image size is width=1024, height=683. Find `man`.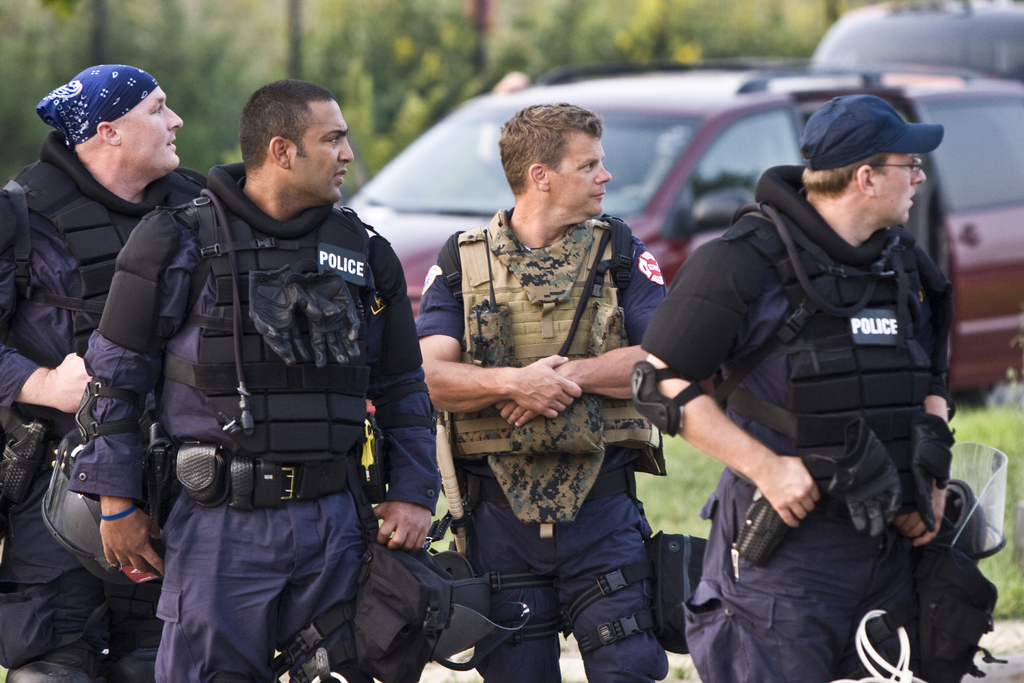
bbox=(630, 93, 994, 682).
